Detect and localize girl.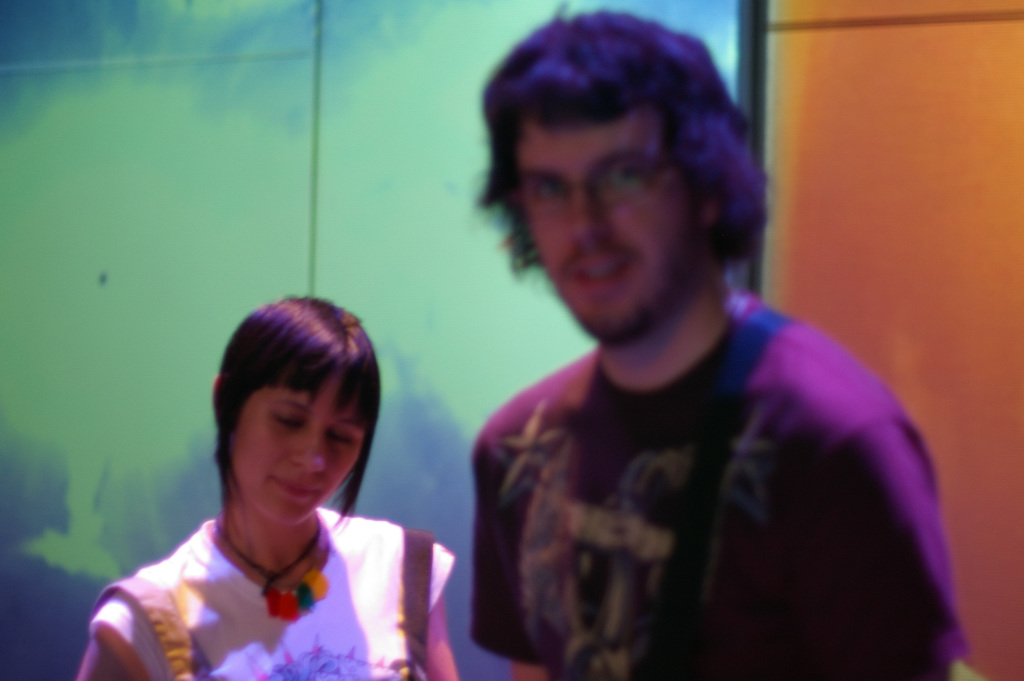
Localized at x1=86, y1=292, x2=443, y2=678.
